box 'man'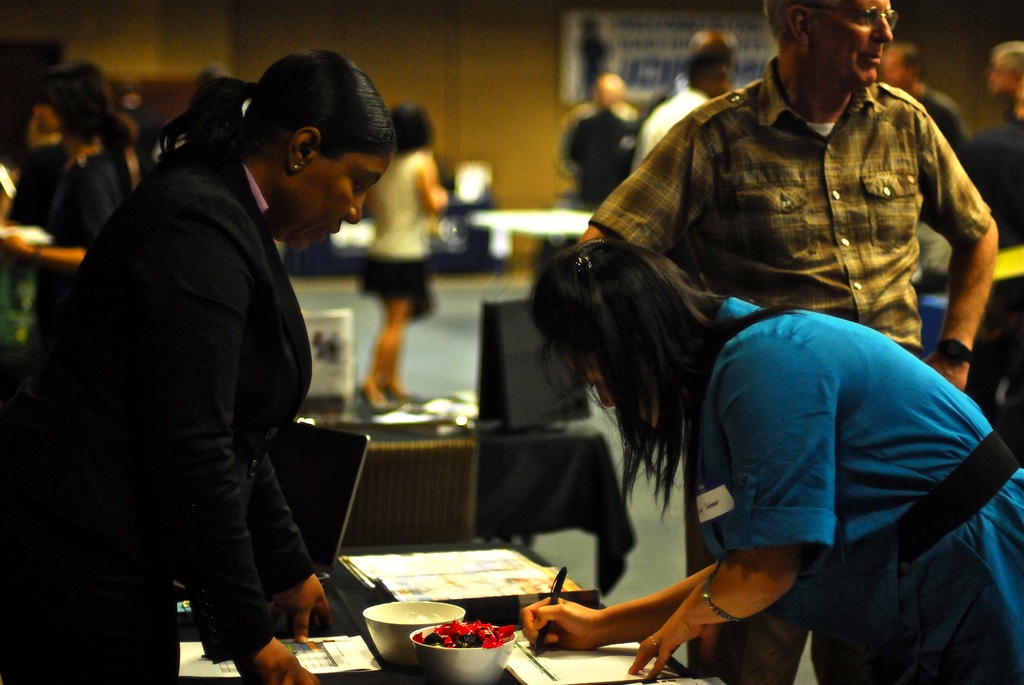
BBox(883, 40, 975, 168)
